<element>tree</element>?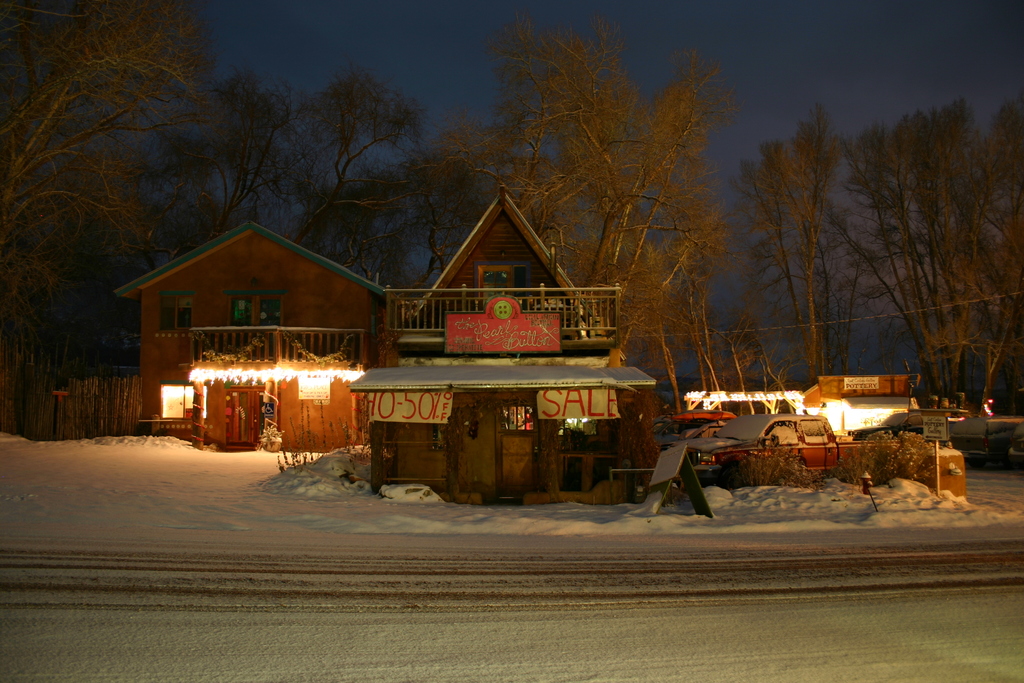
{"left": 0, "top": 0, "right": 220, "bottom": 345}
